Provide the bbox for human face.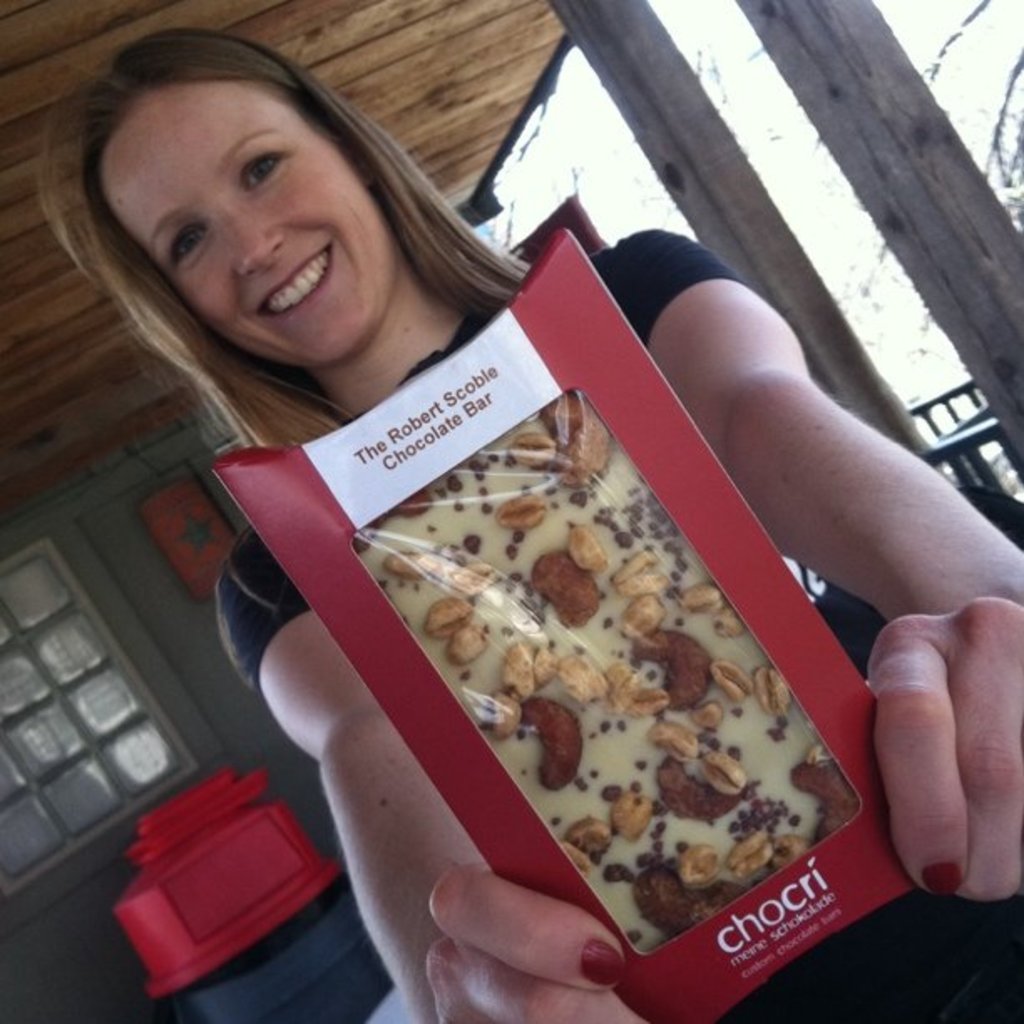
BBox(92, 90, 387, 358).
